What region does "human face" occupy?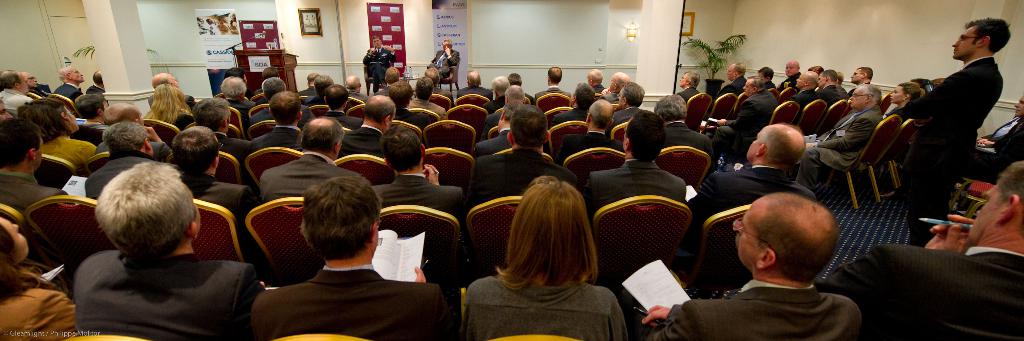
Rect(968, 183, 1005, 243).
